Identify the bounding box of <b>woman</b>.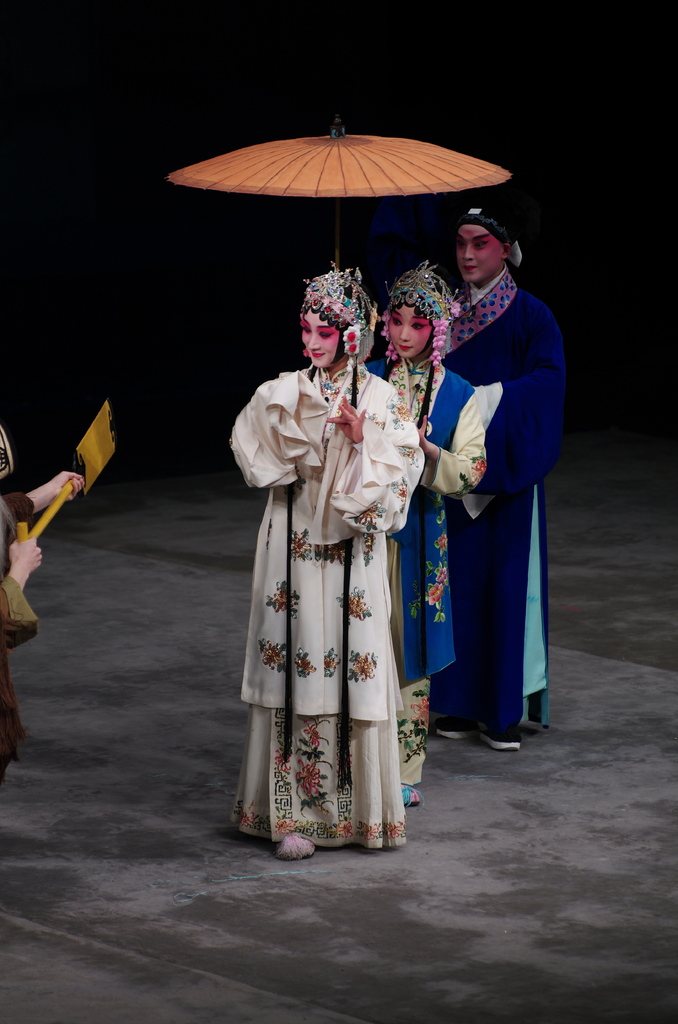
x1=343, y1=268, x2=492, y2=793.
